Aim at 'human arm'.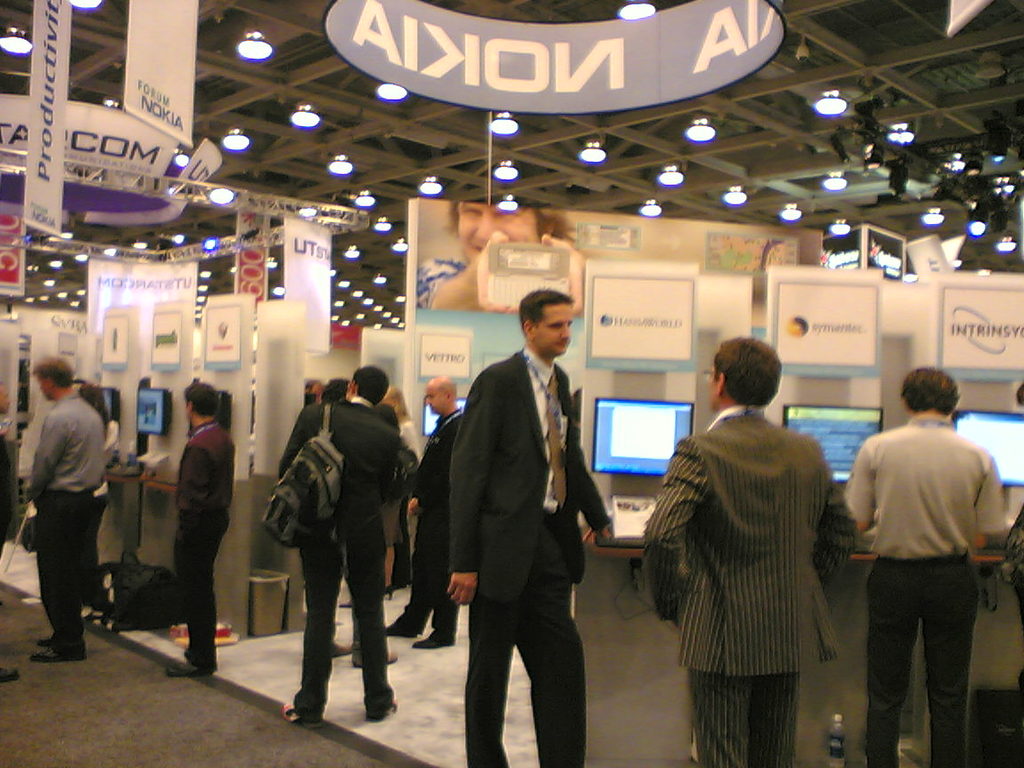
Aimed at [838,437,878,531].
